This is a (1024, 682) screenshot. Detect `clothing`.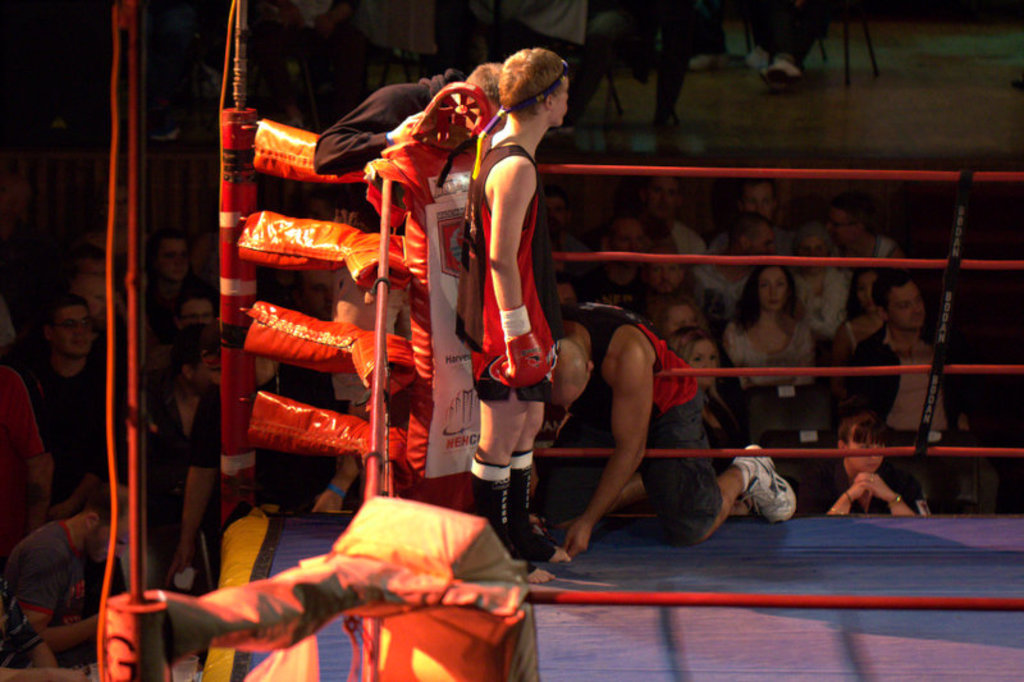
x1=742 y1=1 x2=836 y2=67.
